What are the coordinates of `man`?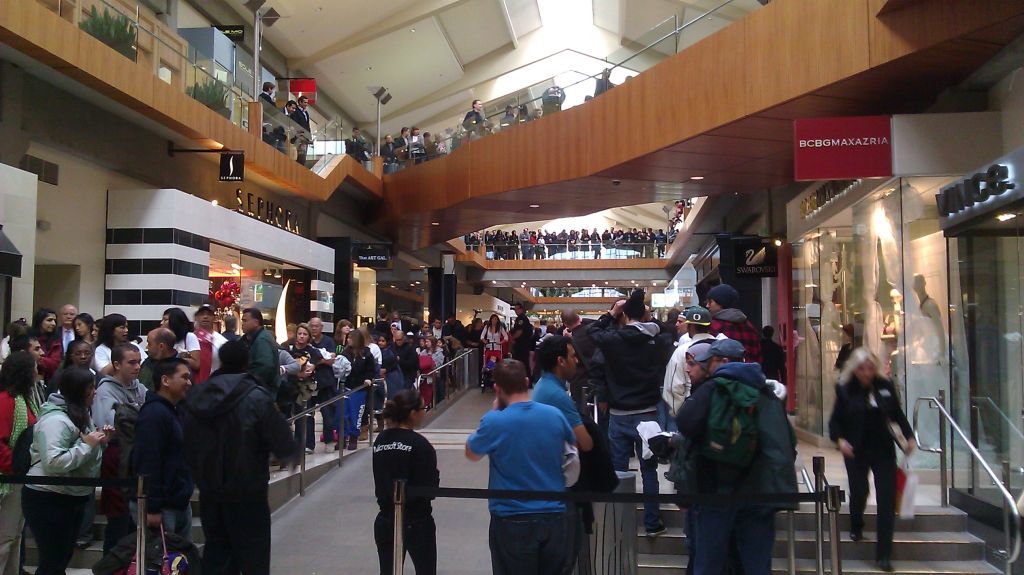
[x1=637, y1=345, x2=717, y2=472].
